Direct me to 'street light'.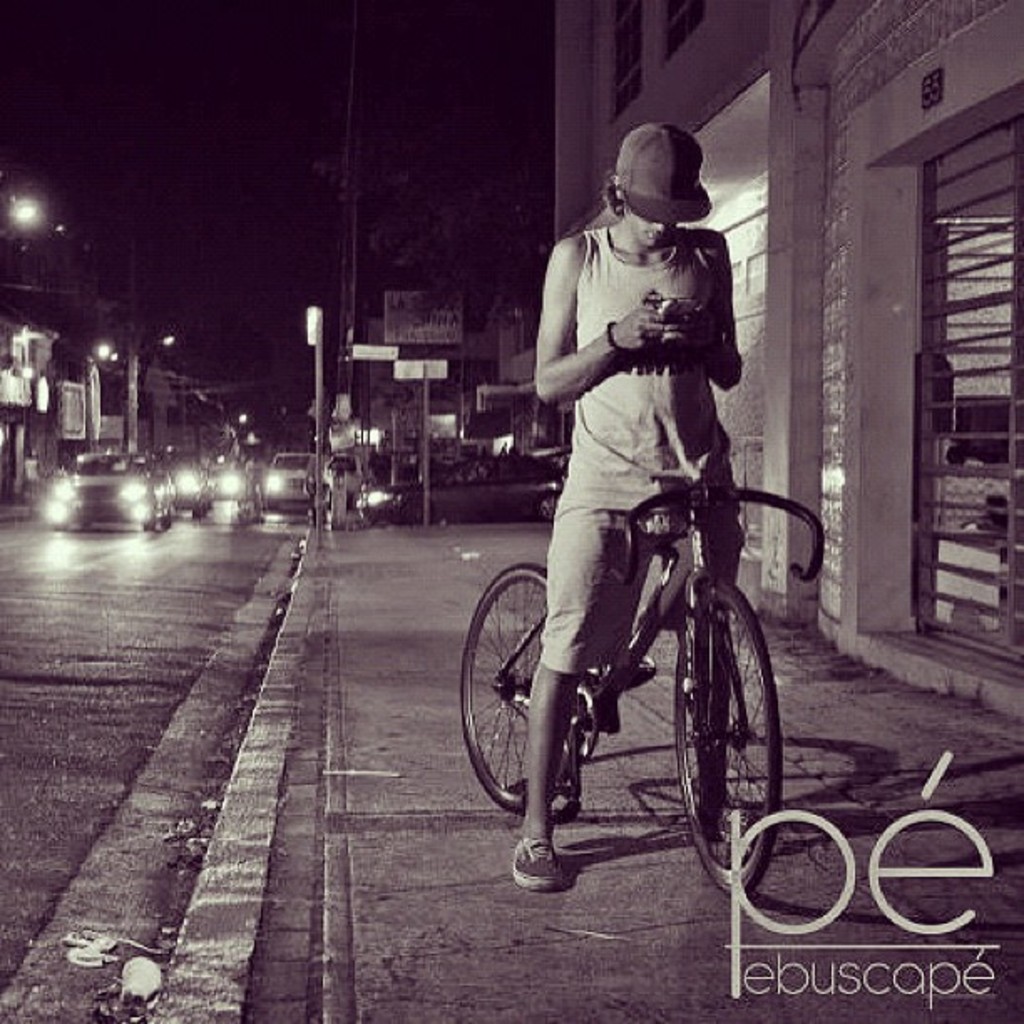
Direction: (89, 321, 176, 470).
